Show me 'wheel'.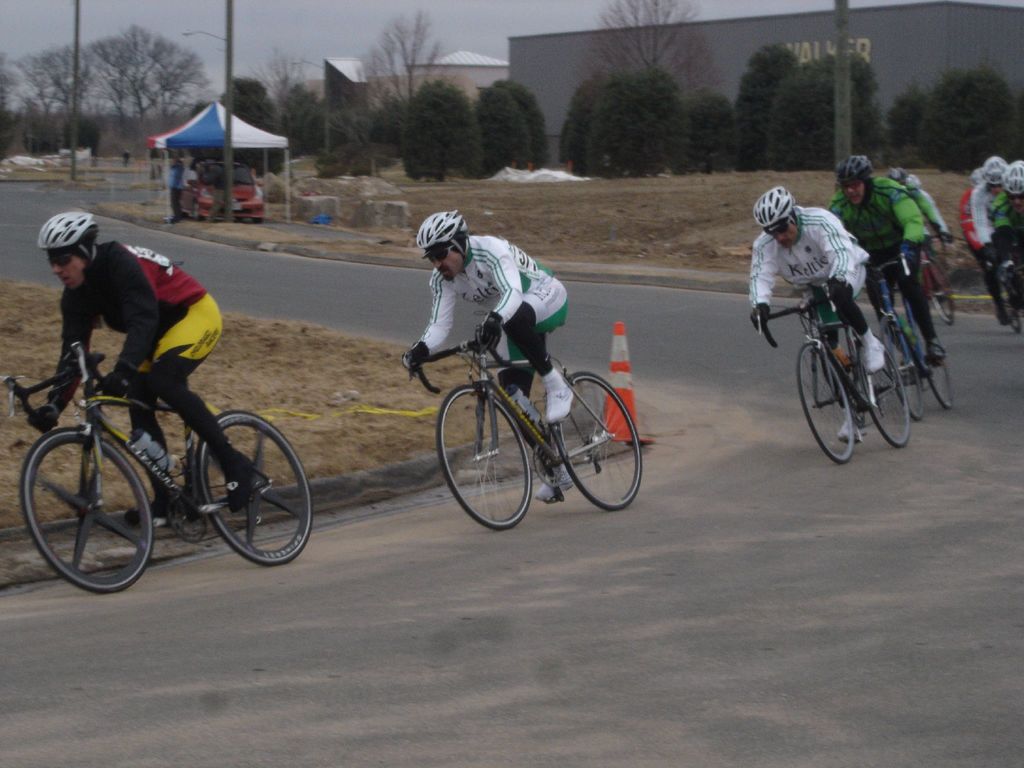
'wheel' is here: box=[922, 265, 956, 326].
